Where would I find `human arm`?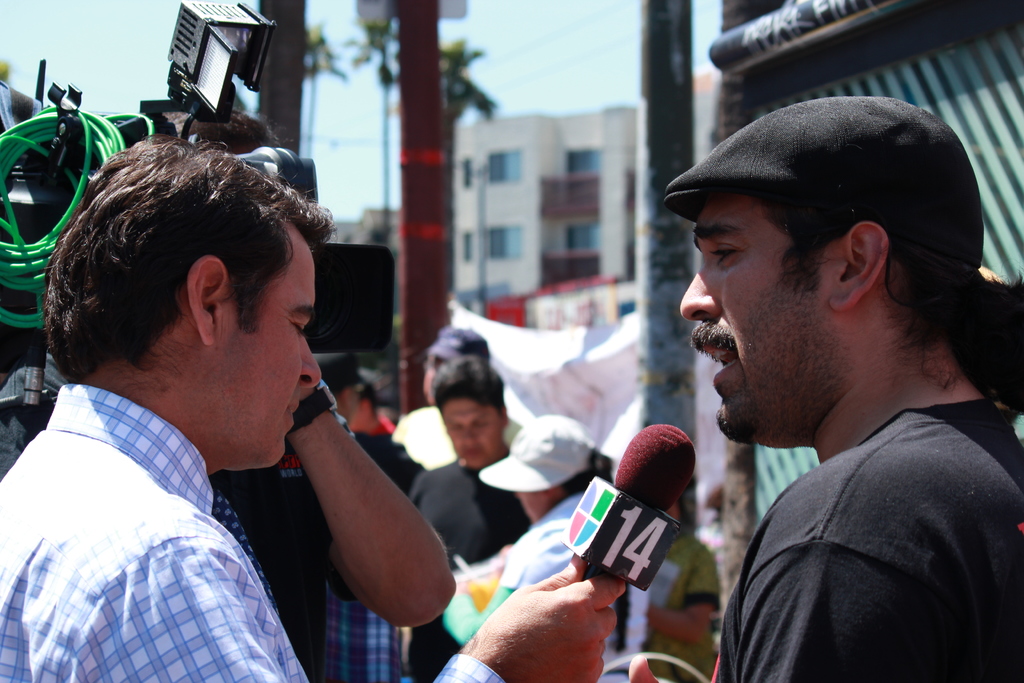
At 726 545 948 682.
